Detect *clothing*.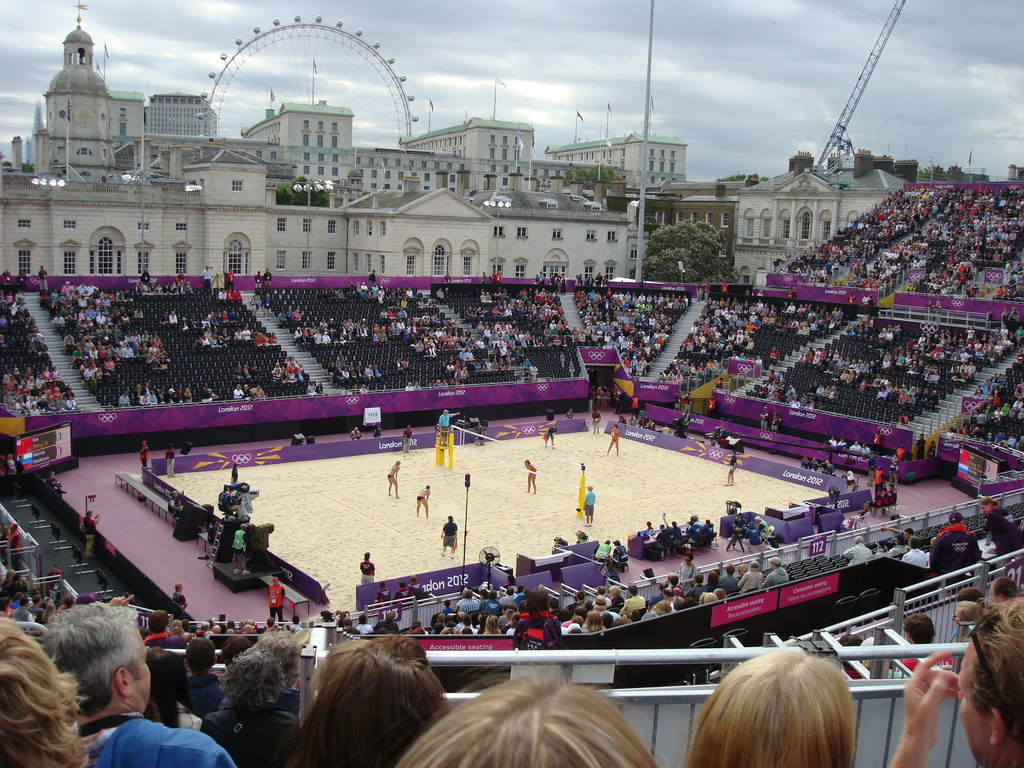
Detected at (left=90, top=710, right=207, bottom=767).
